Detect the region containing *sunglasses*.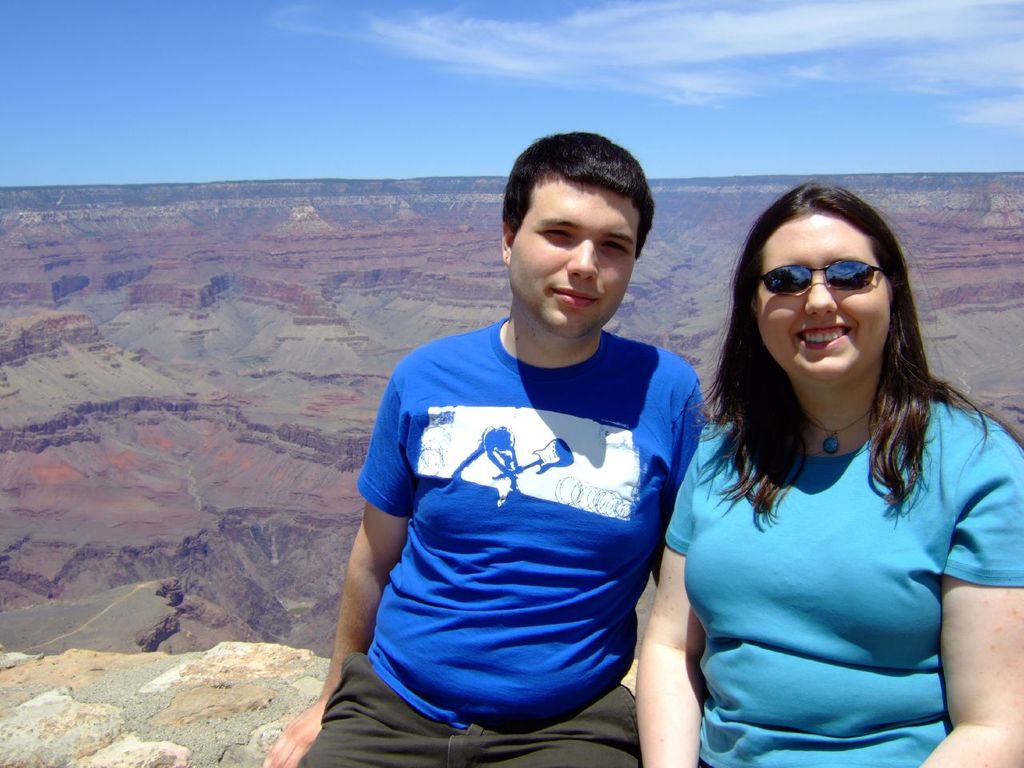
{"x1": 758, "y1": 254, "x2": 891, "y2": 296}.
